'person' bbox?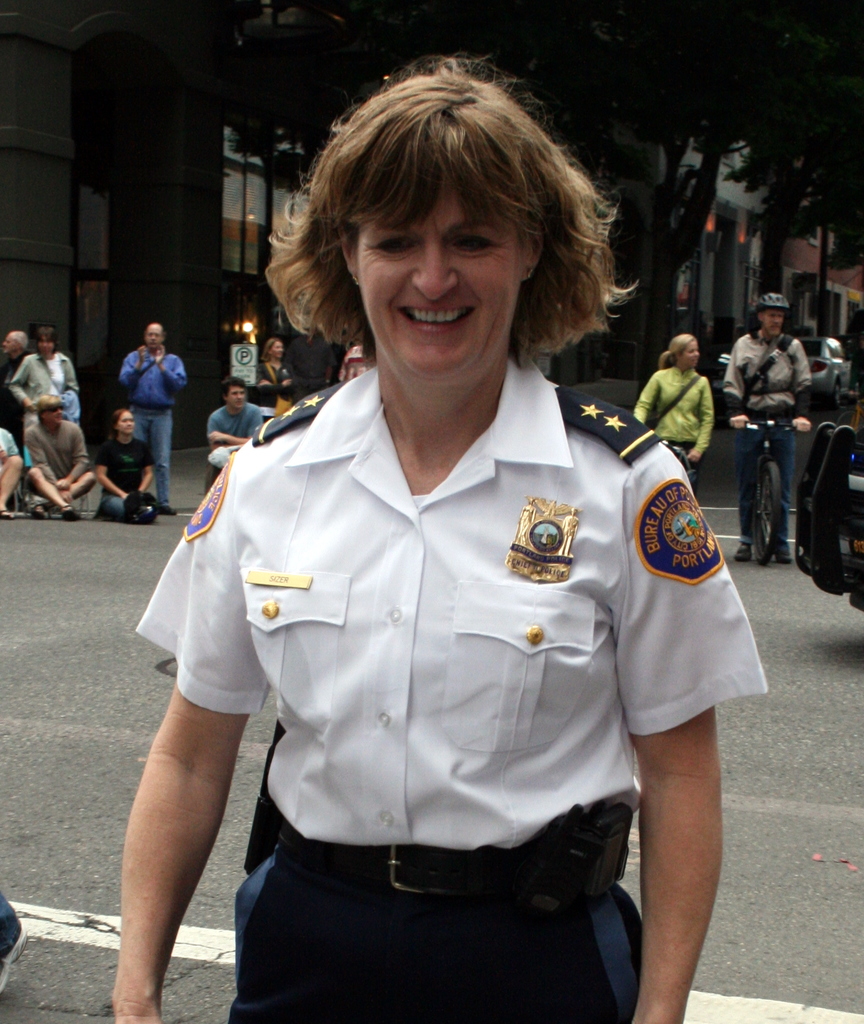
[793,351,863,568]
